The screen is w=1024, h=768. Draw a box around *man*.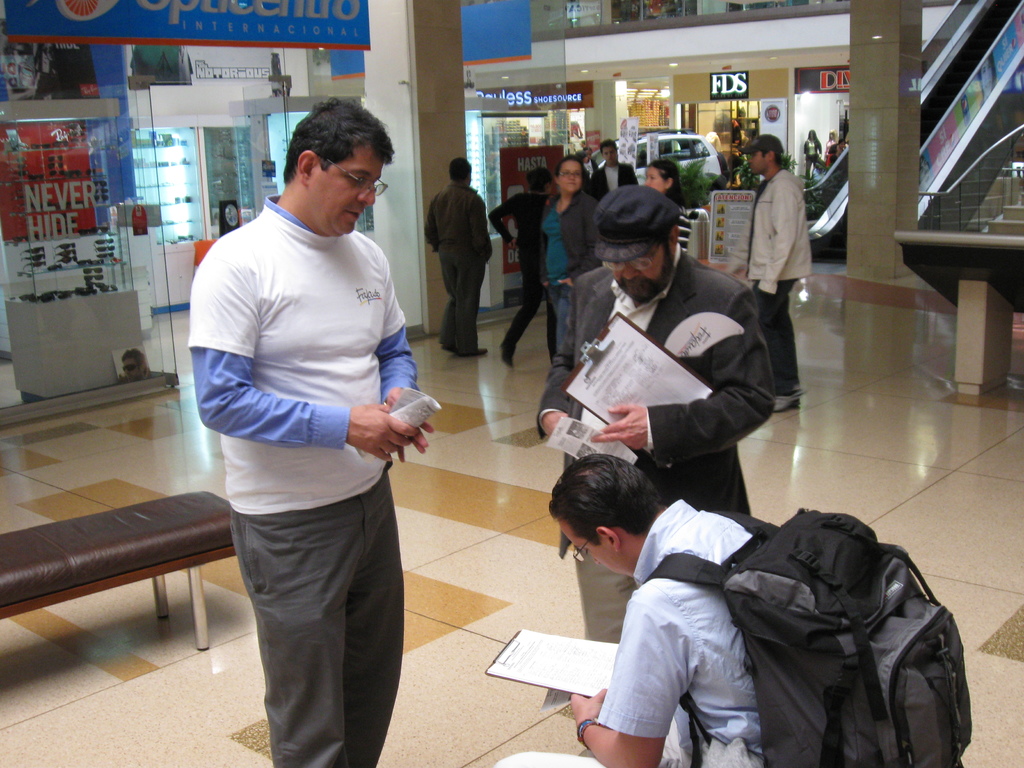
[x1=495, y1=456, x2=764, y2=767].
